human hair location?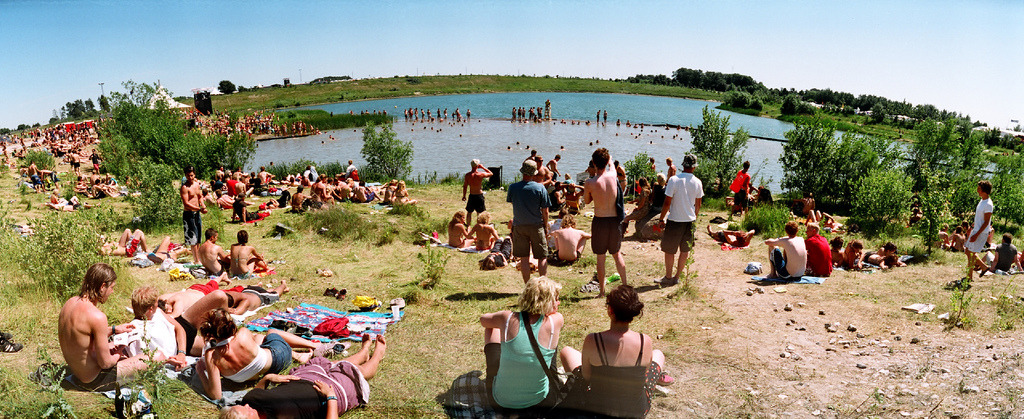
<box>449,210,465,232</box>
